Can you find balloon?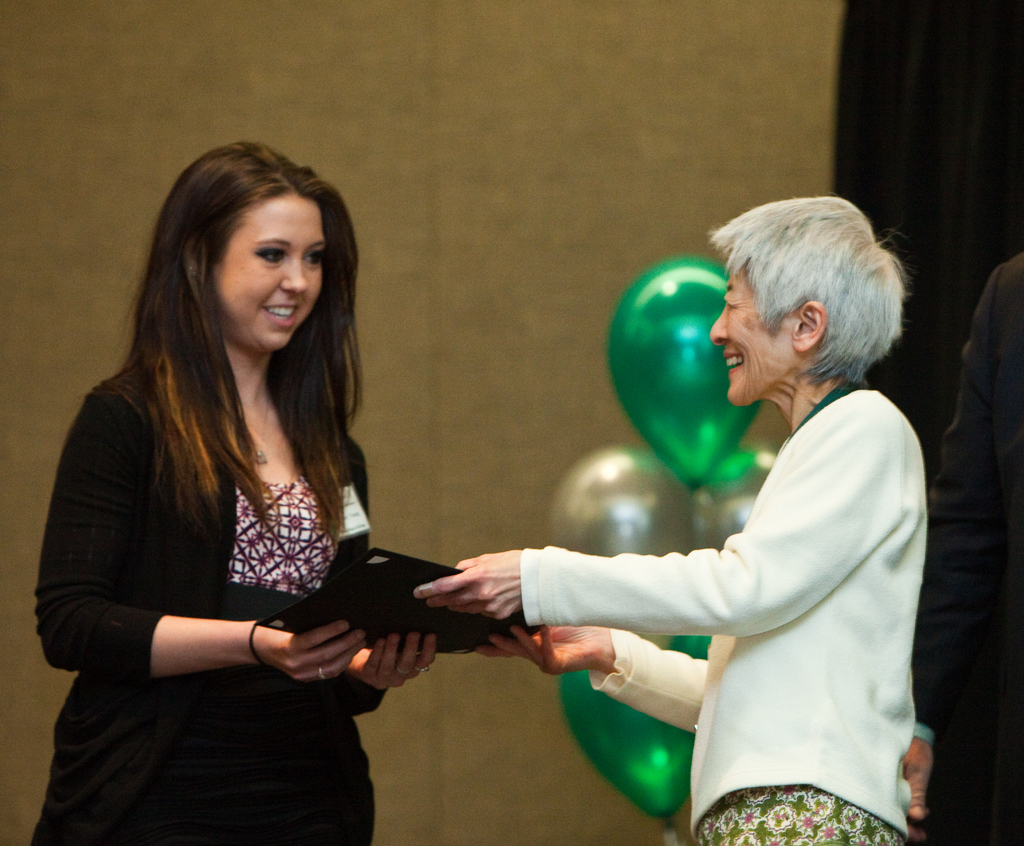
Yes, bounding box: crop(549, 445, 698, 557).
